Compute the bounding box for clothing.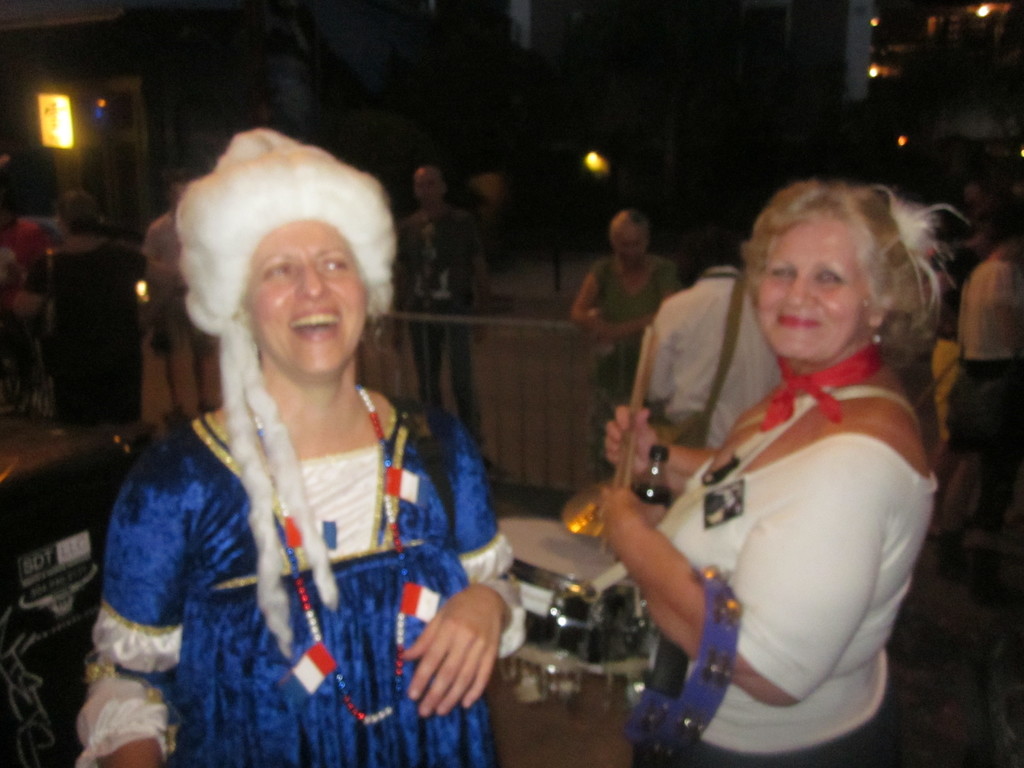
pyautogui.locateOnScreen(658, 385, 943, 767).
